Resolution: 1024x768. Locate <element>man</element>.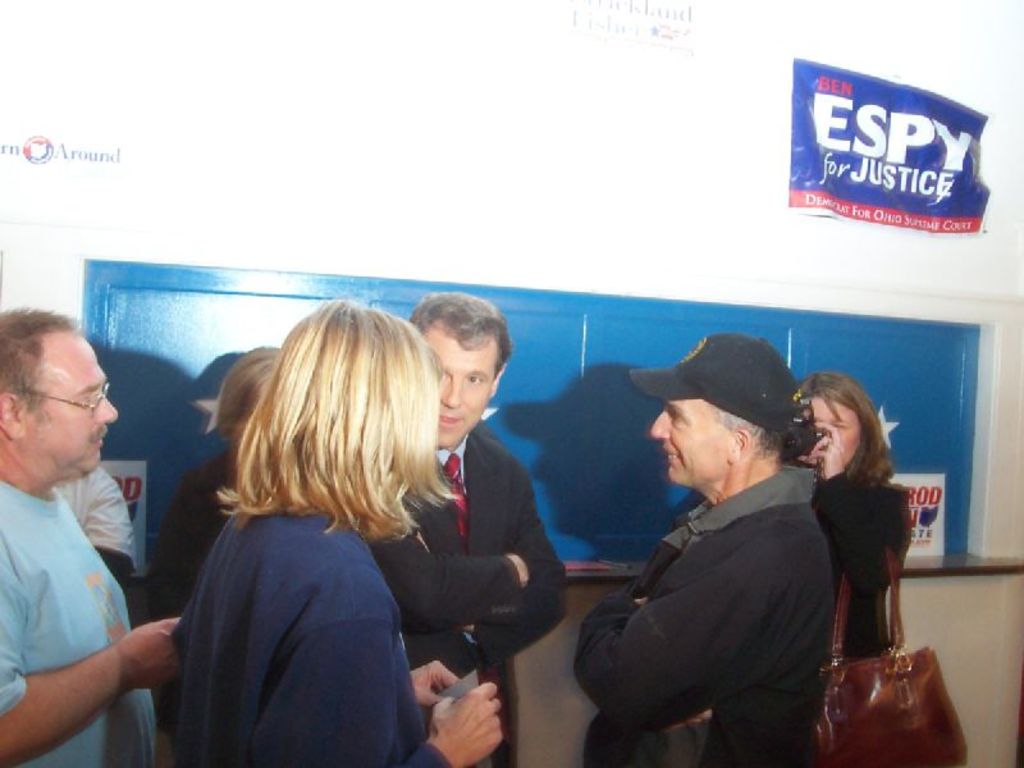
361 289 568 767.
